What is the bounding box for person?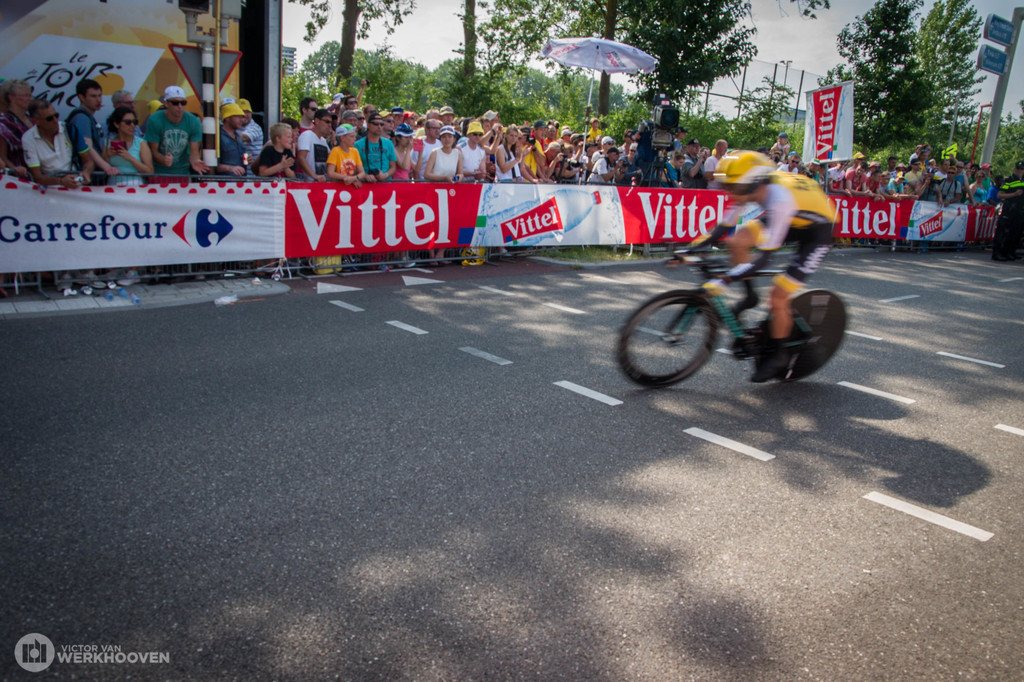
locate(454, 122, 488, 262).
